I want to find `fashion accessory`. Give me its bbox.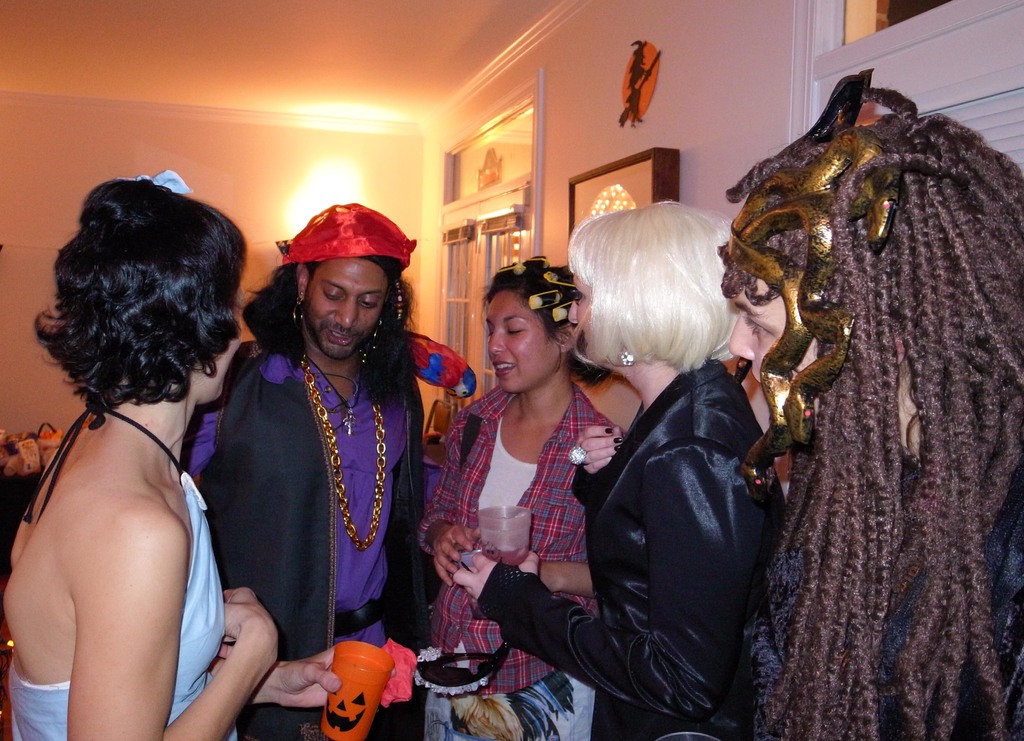
371,318,381,350.
